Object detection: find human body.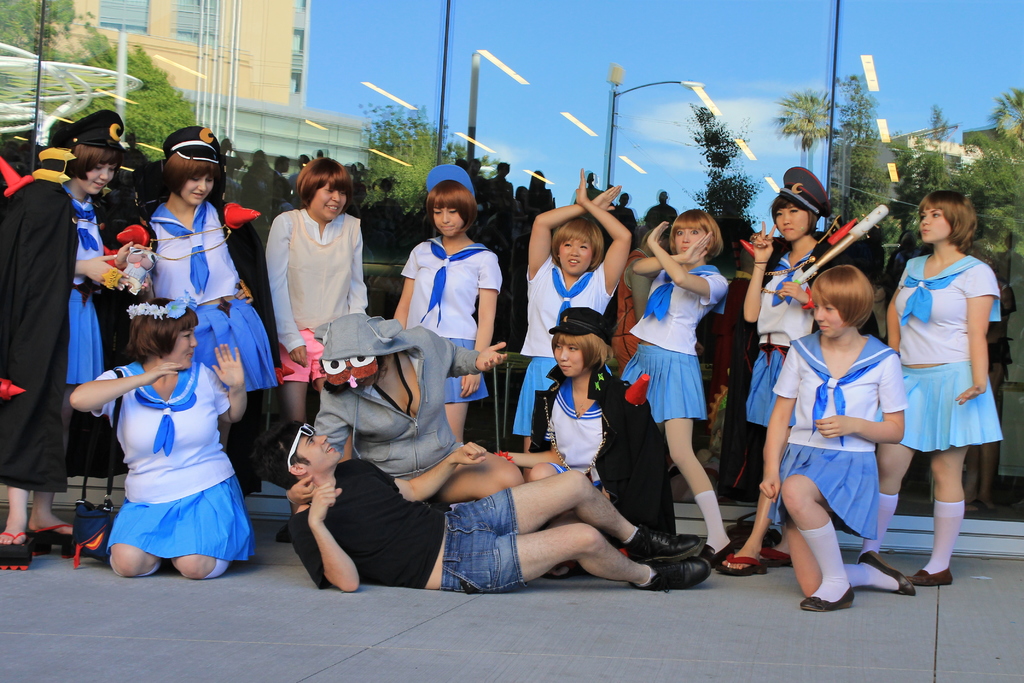
region(529, 327, 678, 549).
